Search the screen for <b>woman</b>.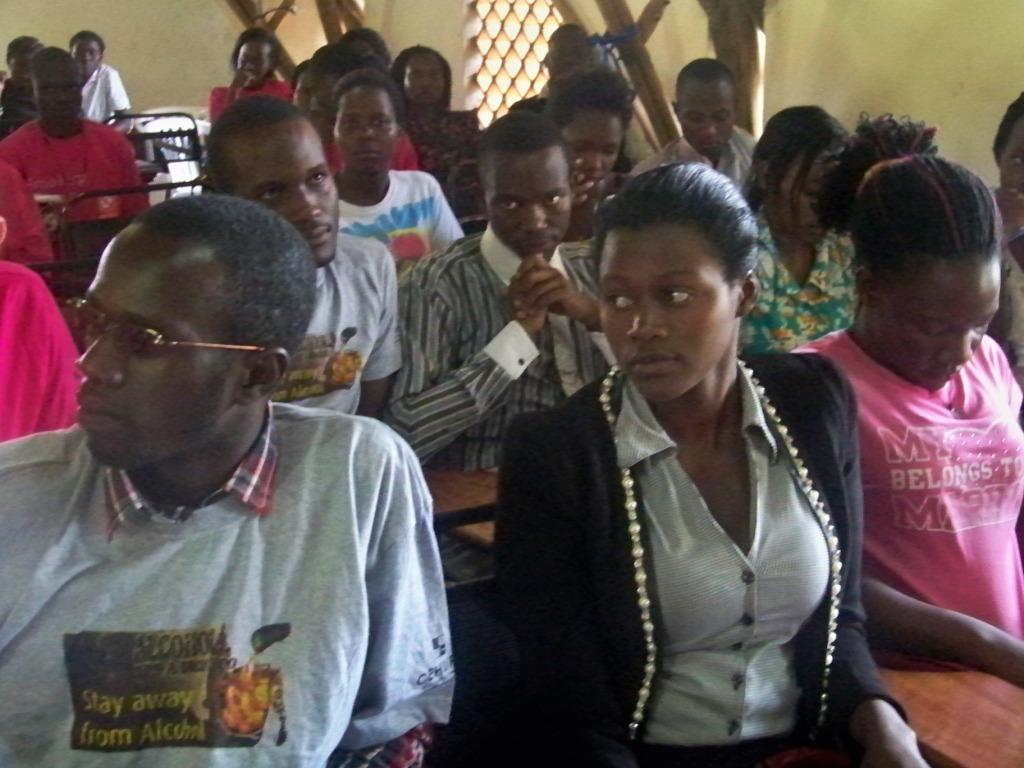
Found at box(472, 139, 877, 758).
